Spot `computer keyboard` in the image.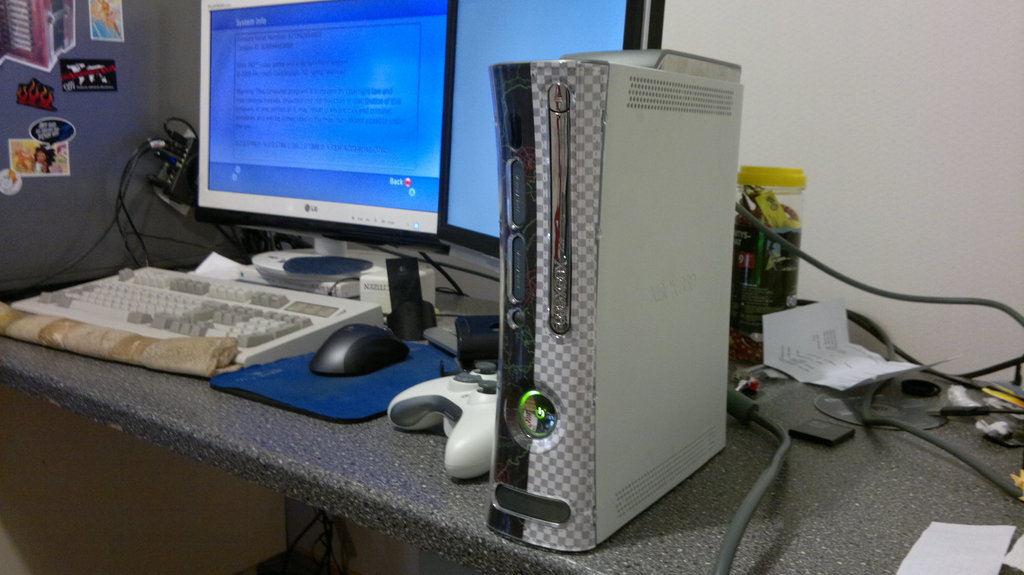
`computer keyboard` found at BBox(8, 265, 385, 367).
